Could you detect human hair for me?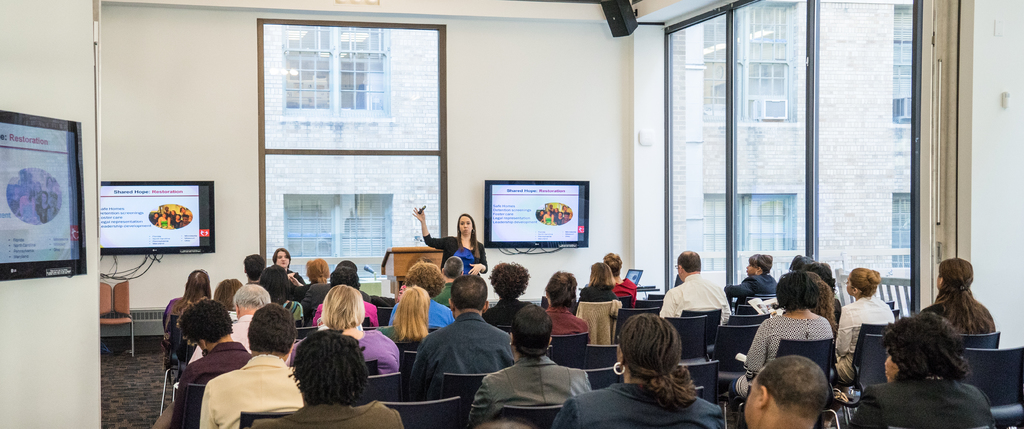
Detection result: 590:259:619:287.
